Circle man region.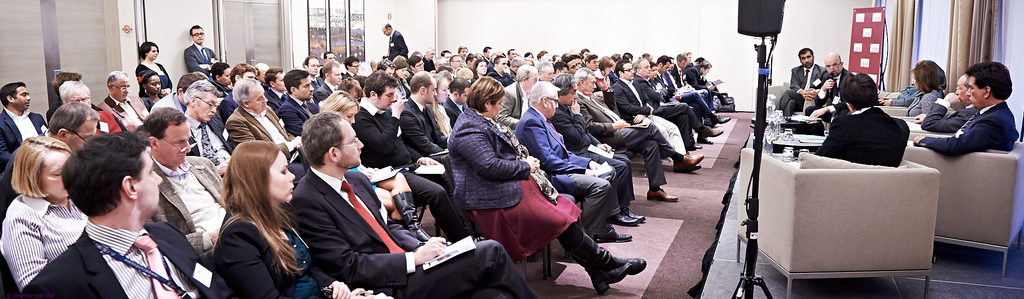
Region: bbox=[608, 59, 696, 164].
